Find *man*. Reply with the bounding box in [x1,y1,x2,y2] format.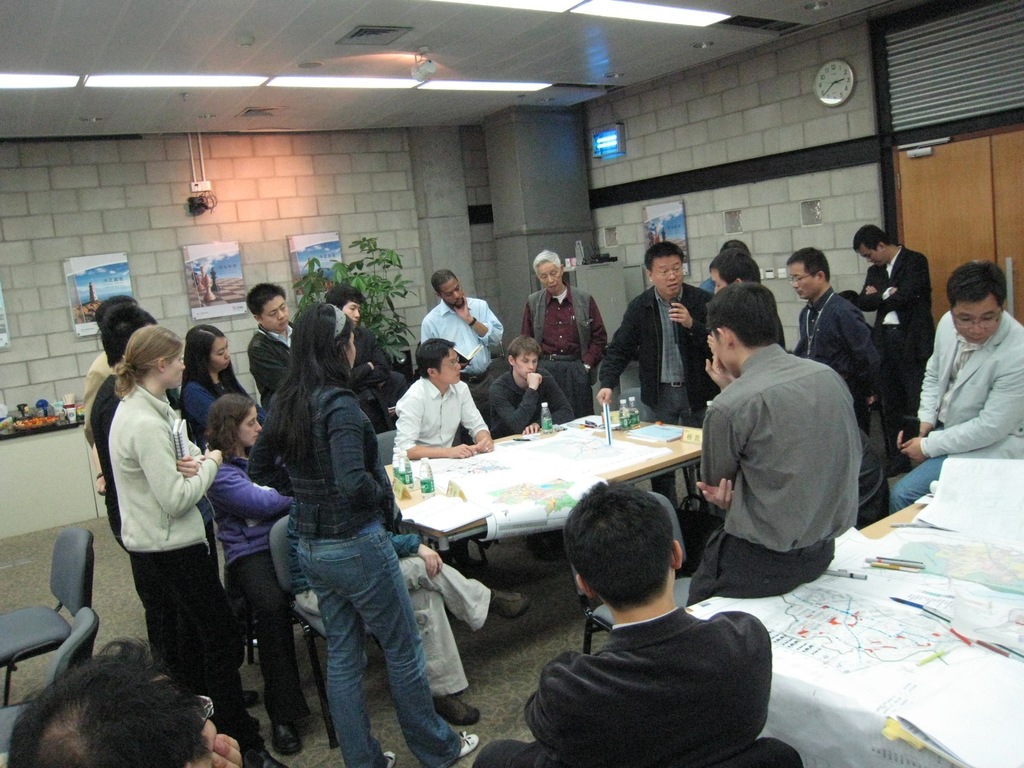
[321,285,394,433].
